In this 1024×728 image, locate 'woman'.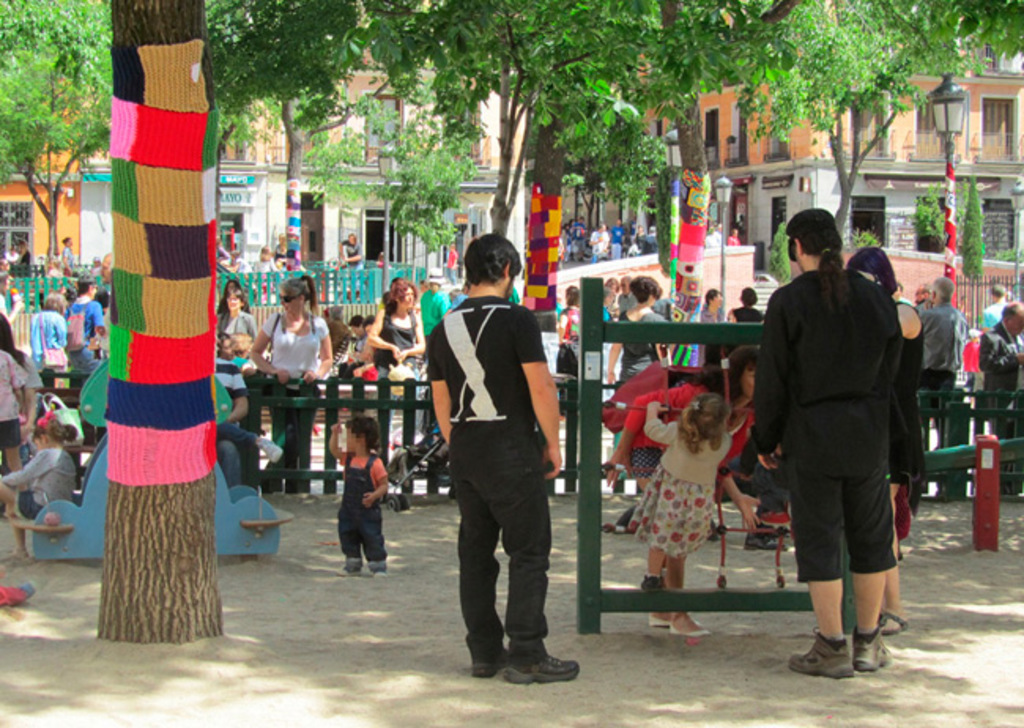
Bounding box: {"x1": 608, "y1": 276, "x2": 668, "y2": 448}.
